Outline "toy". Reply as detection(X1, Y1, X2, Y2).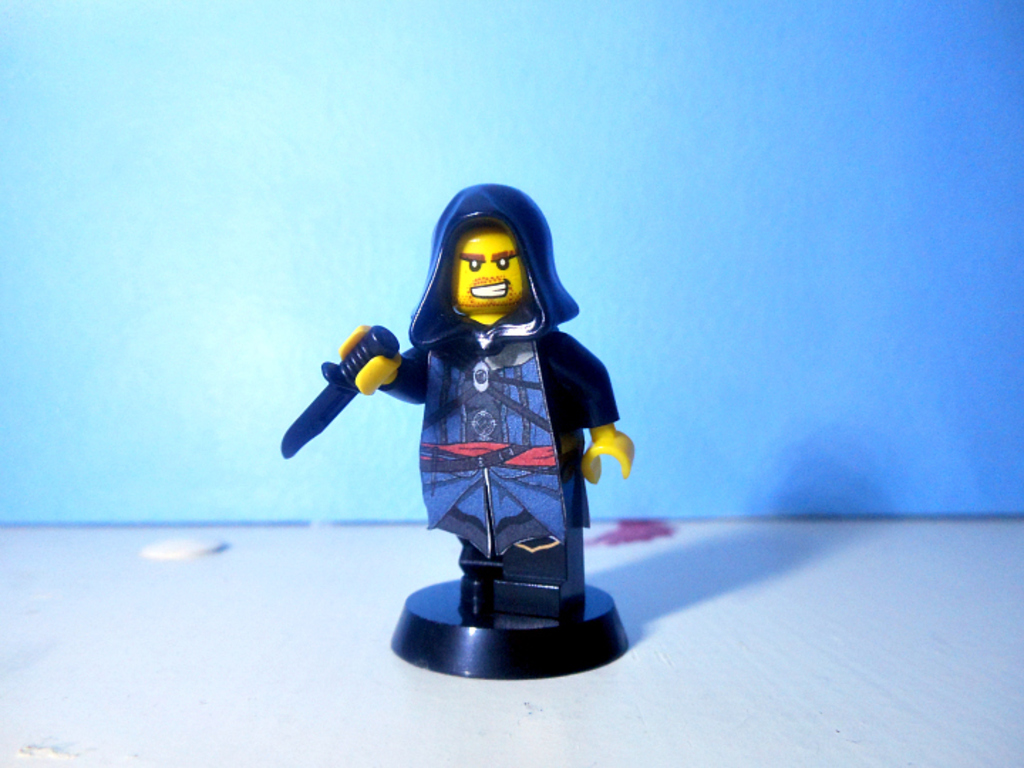
detection(272, 171, 650, 691).
